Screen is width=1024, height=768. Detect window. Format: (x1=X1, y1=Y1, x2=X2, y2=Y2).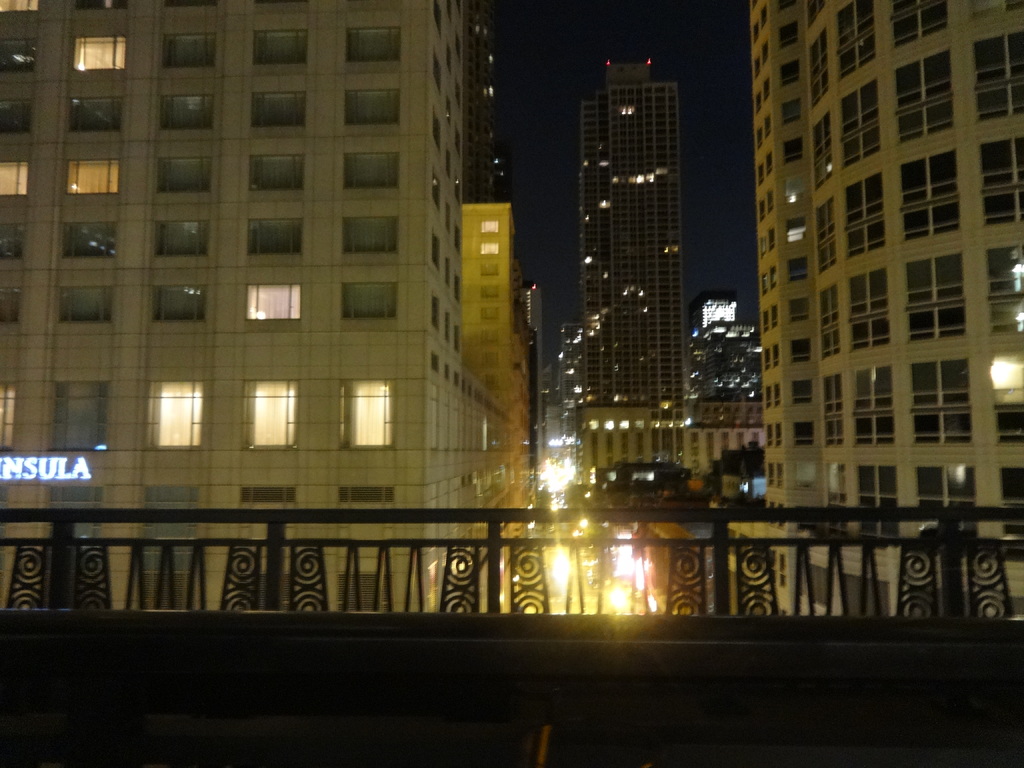
(x1=765, y1=191, x2=779, y2=209).
